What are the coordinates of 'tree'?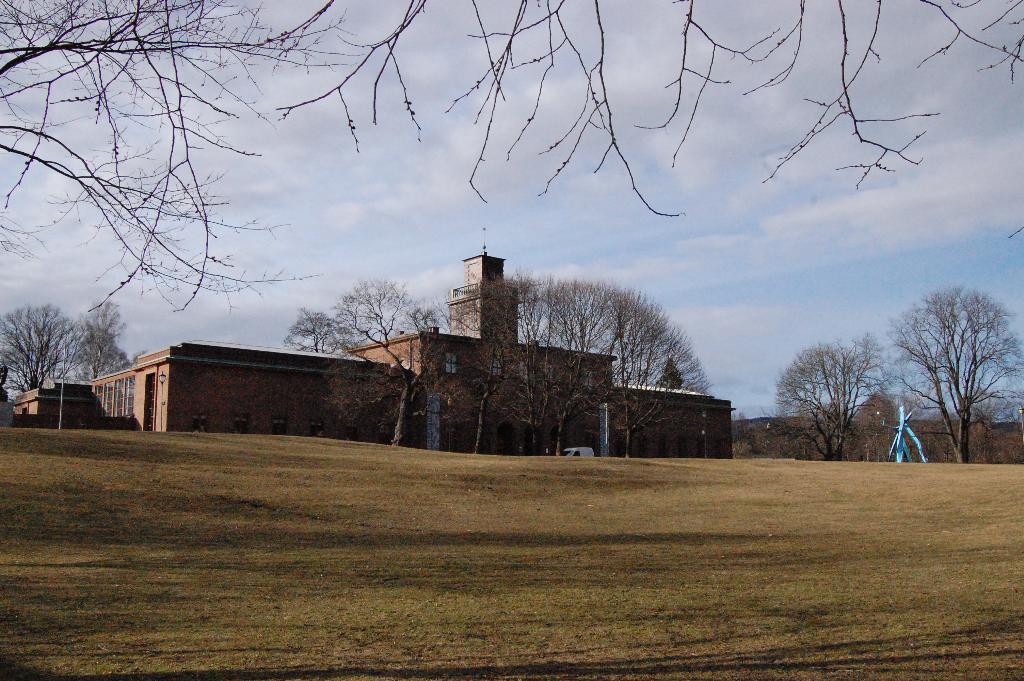
l=895, t=256, r=1009, b=463.
